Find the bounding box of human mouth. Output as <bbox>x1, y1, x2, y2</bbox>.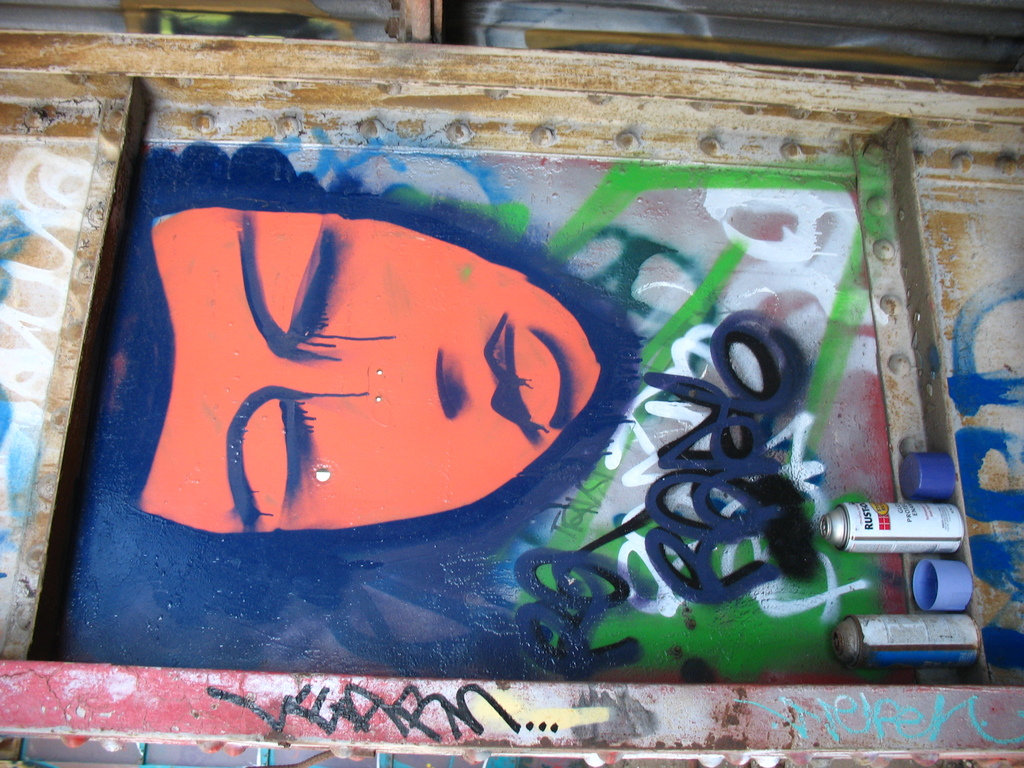
<bbox>492, 307, 556, 440</bbox>.
